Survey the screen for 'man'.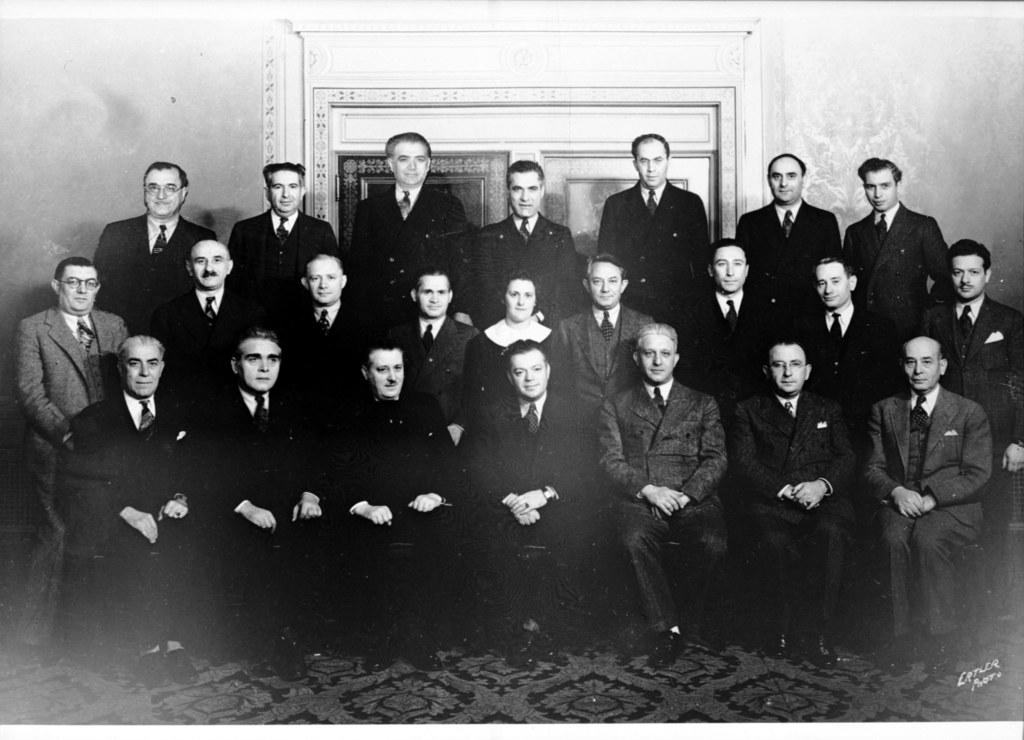
Survey found: crop(214, 332, 332, 678).
